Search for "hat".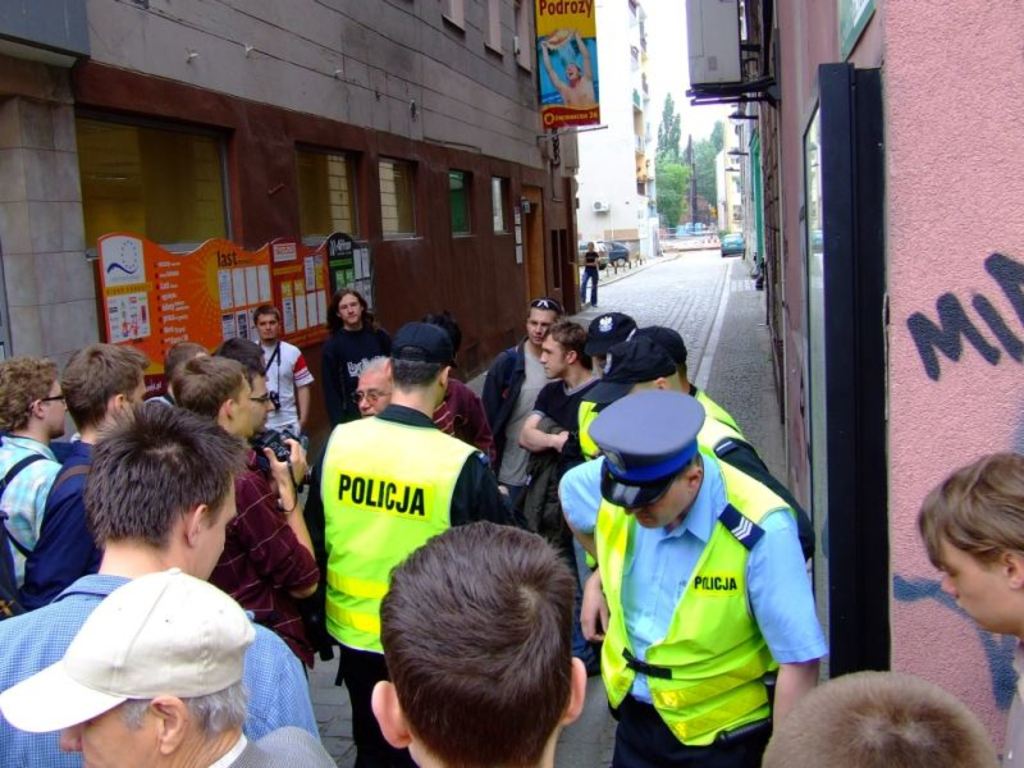
Found at (x1=392, y1=324, x2=460, y2=364).
